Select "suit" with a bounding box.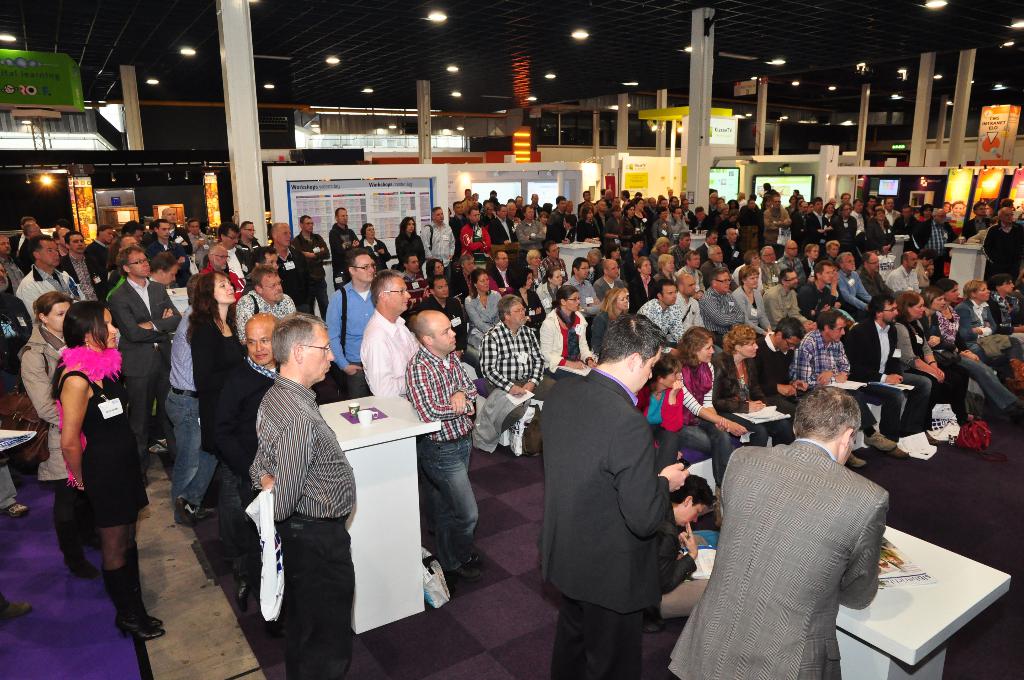
bbox(834, 214, 858, 252).
